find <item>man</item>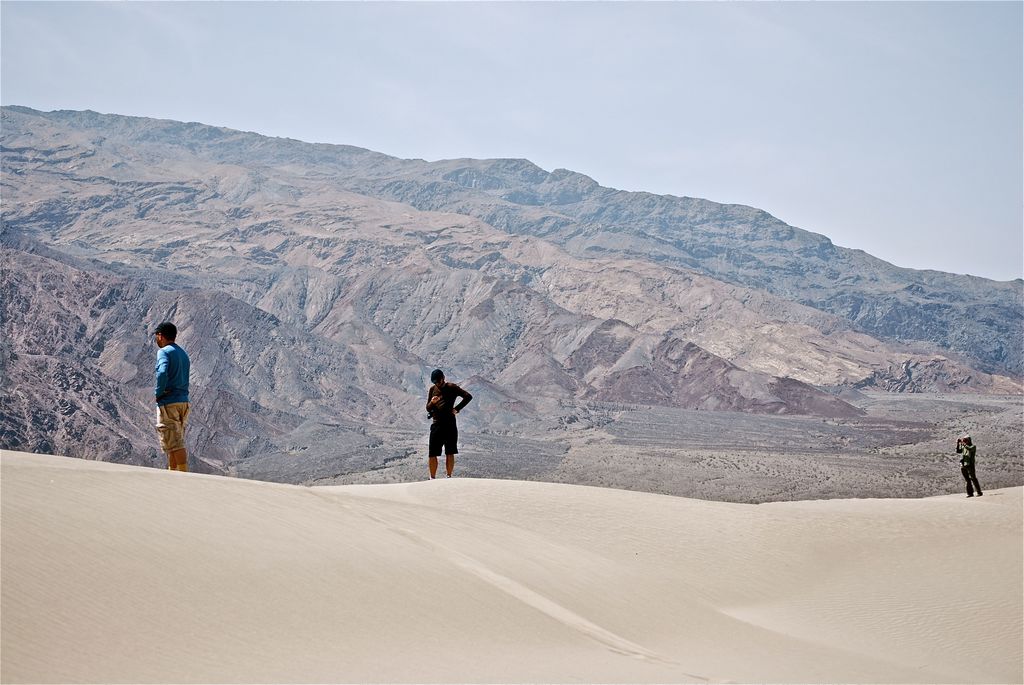
region(152, 321, 191, 475)
